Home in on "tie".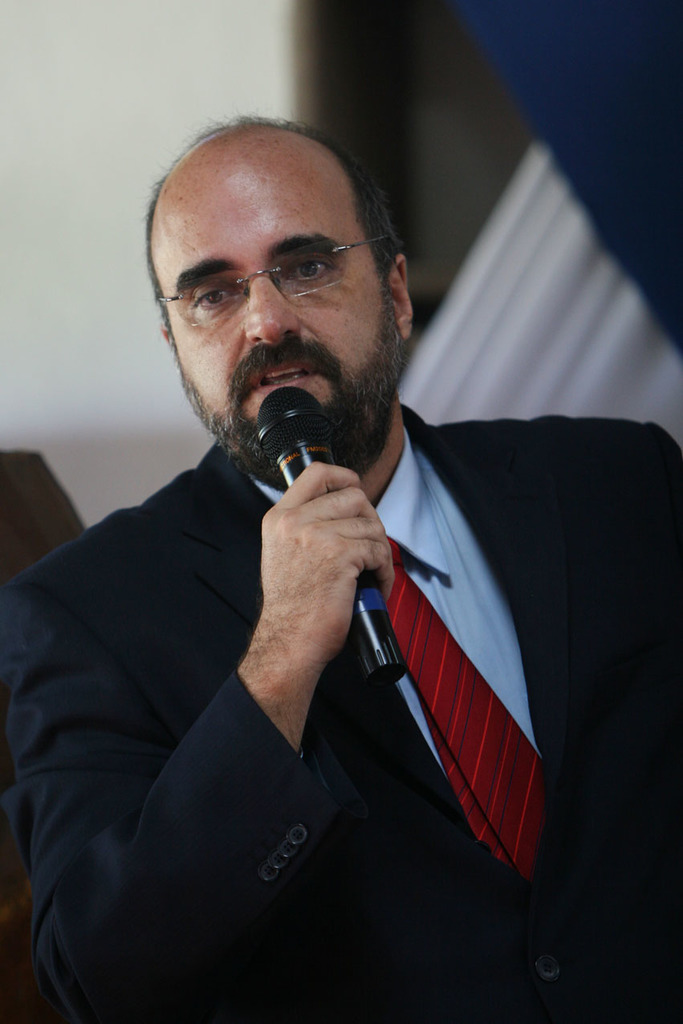
Homed in at box(383, 536, 547, 884).
